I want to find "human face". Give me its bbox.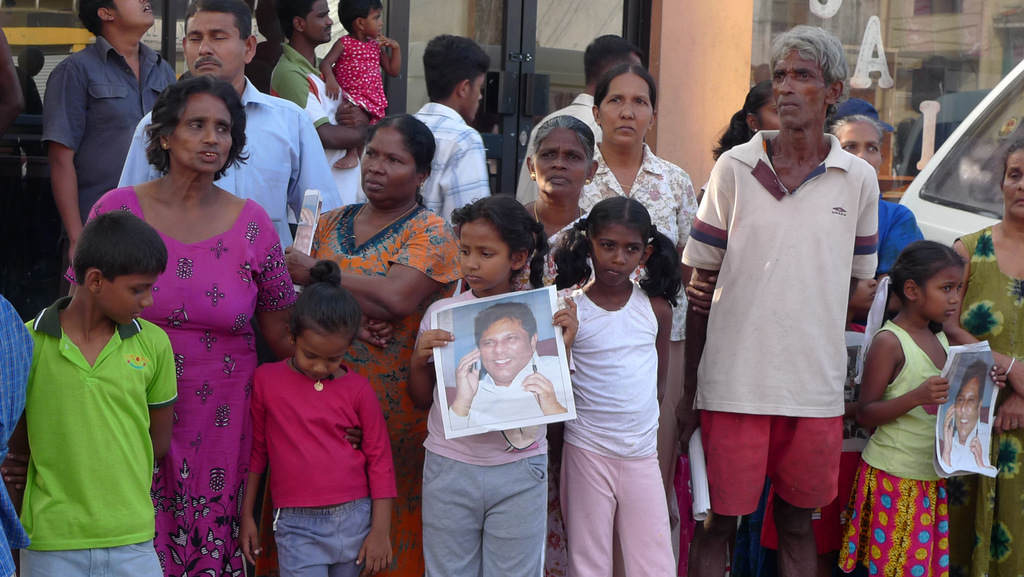
detection(172, 93, 234, 173).
